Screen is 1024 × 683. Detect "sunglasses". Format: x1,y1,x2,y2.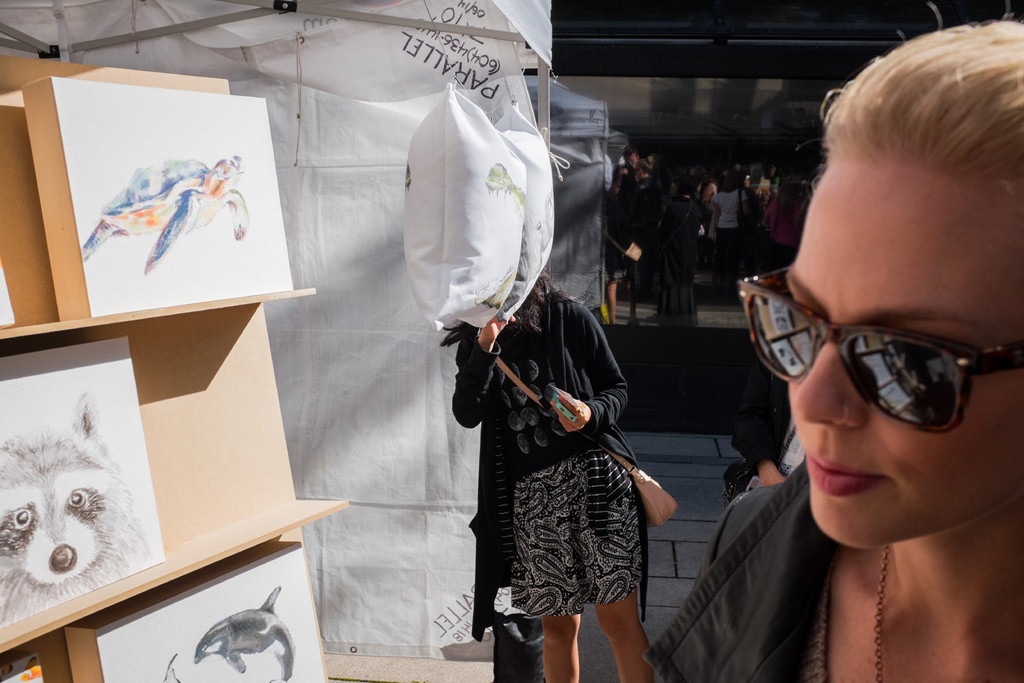
739,269,1023,434.
